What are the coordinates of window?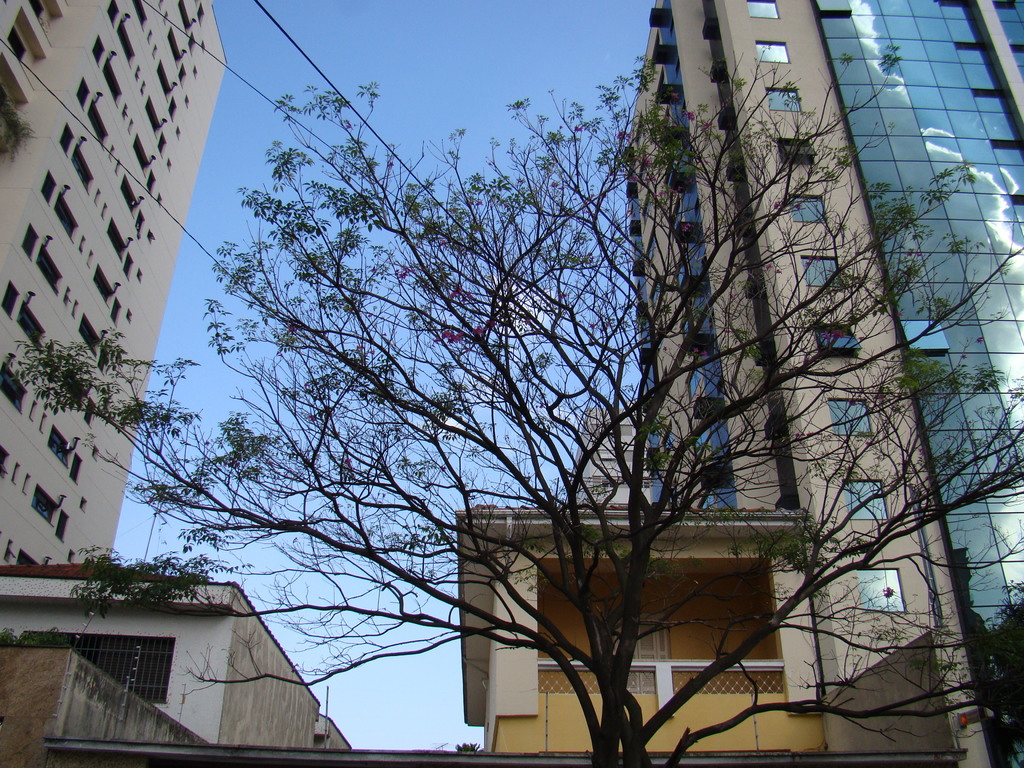
bbox=[753, 41, 787, 62].
